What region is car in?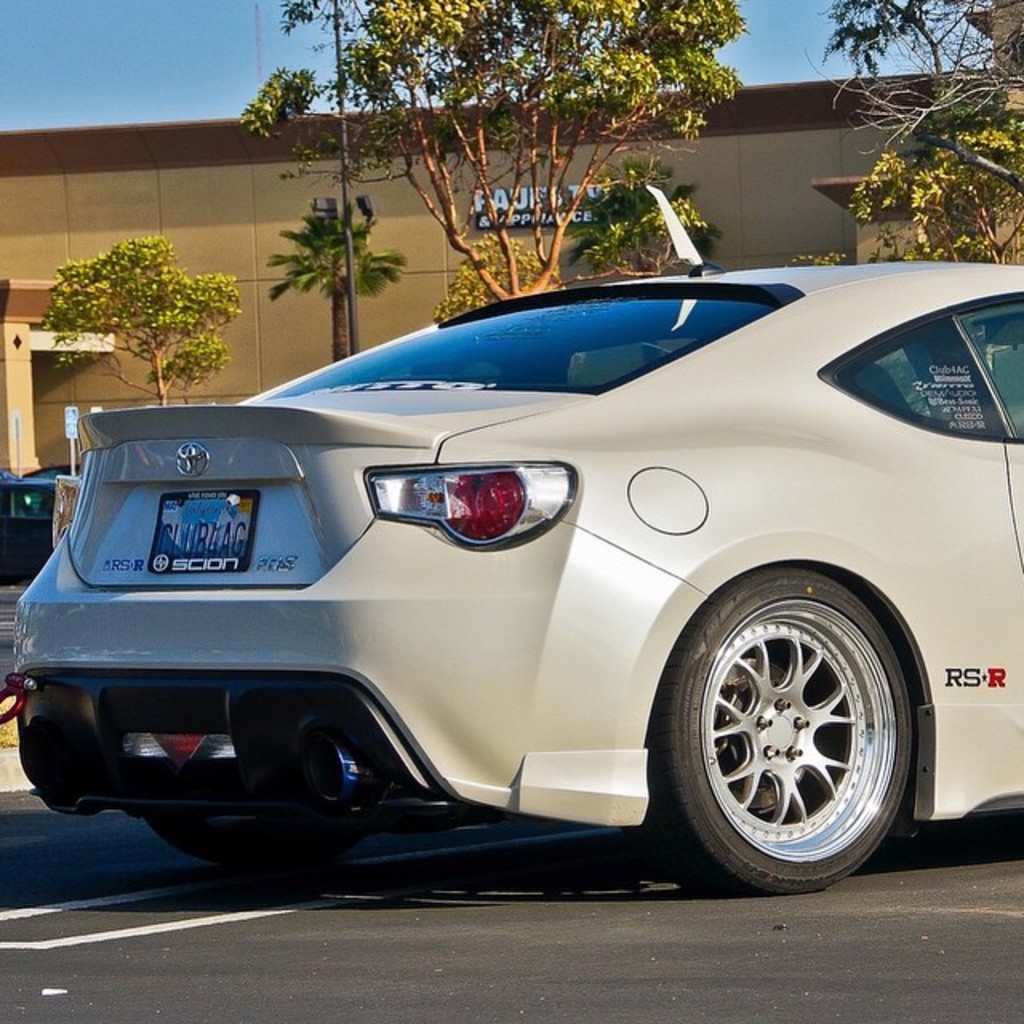
locate(0, 187, 1022, 891).
